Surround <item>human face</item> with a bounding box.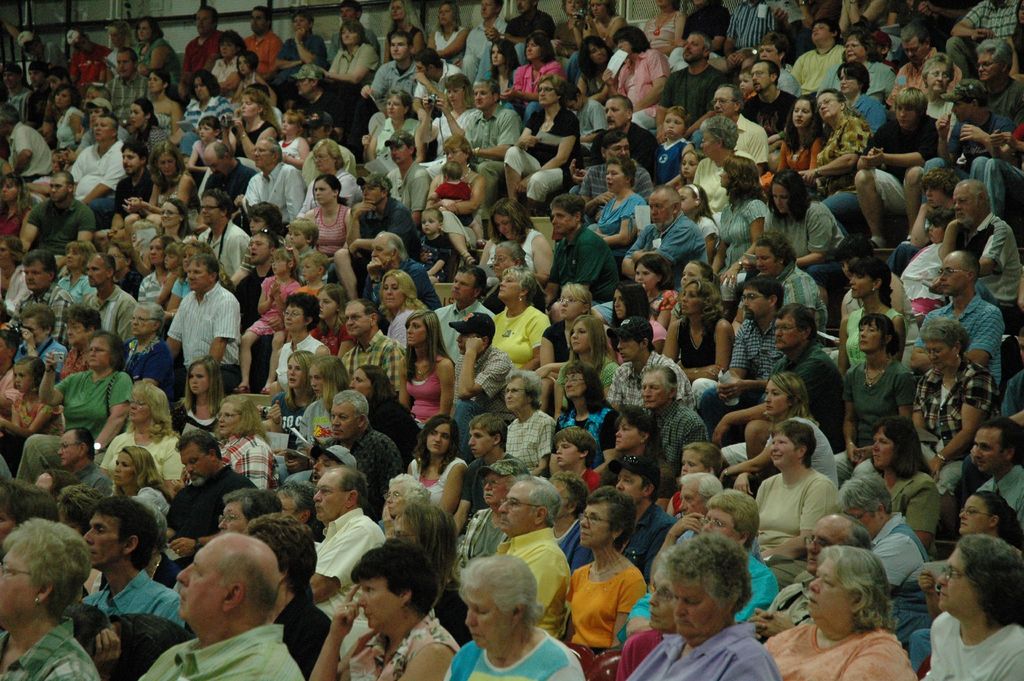
detection(360, 578, 399, 628).
